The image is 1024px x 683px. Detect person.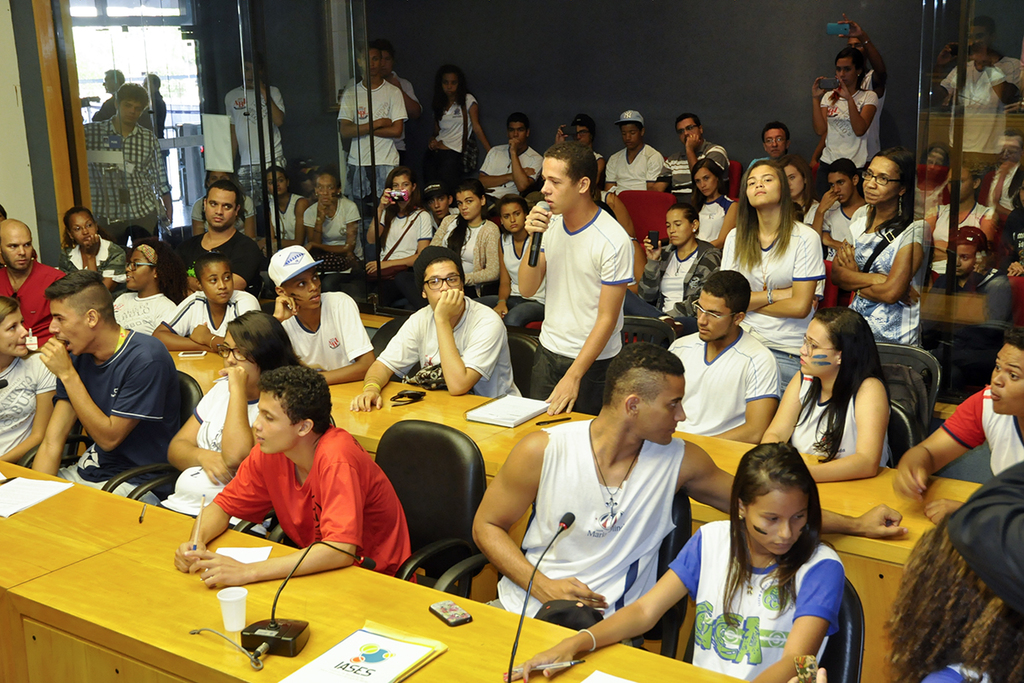
Detection: 0, 213, 69, 359.
